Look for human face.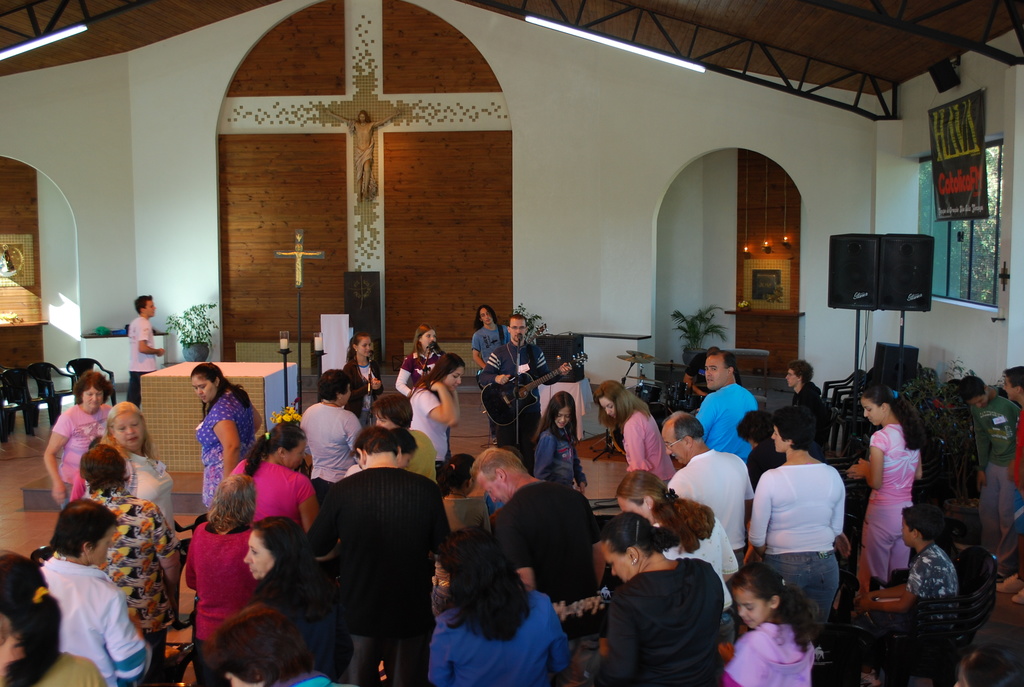
Found: [552, 407, 573, 432].
